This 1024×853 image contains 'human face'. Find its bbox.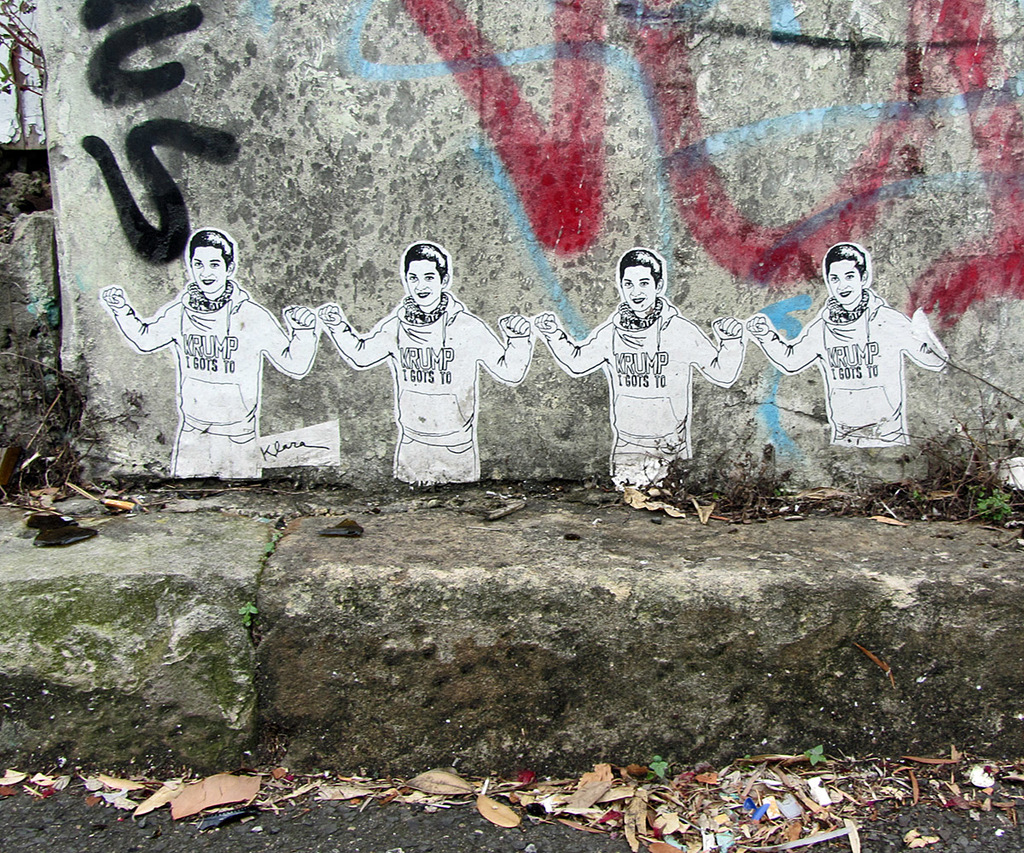
<region>622, 266, 652, 312</region>.
